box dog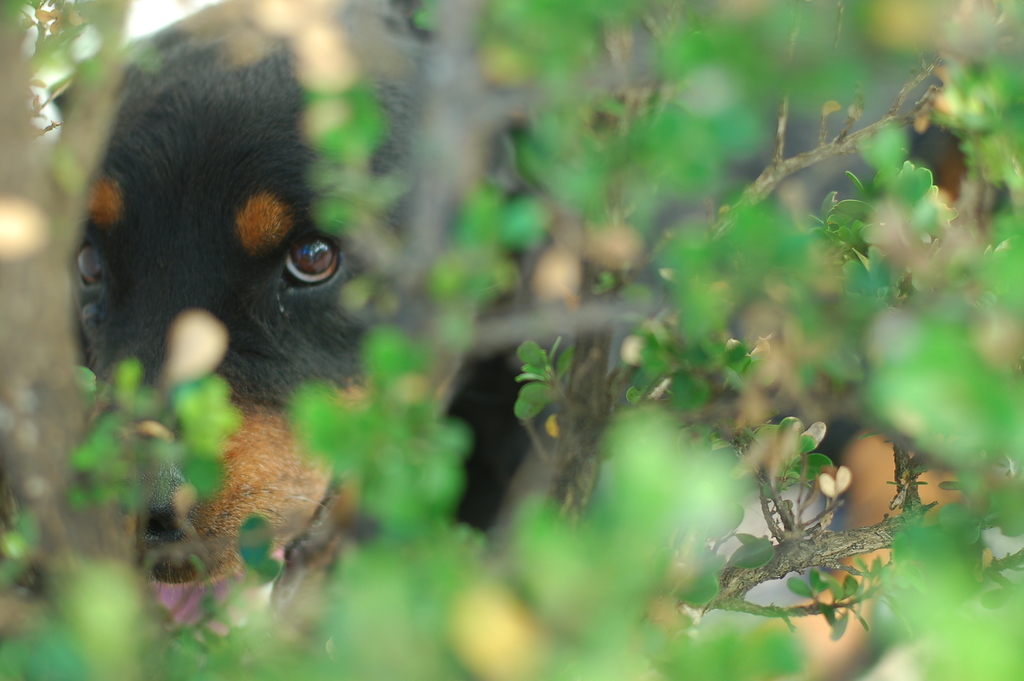
{"left": 0, "top": 0, "right": 1023, "bottom": 680}
